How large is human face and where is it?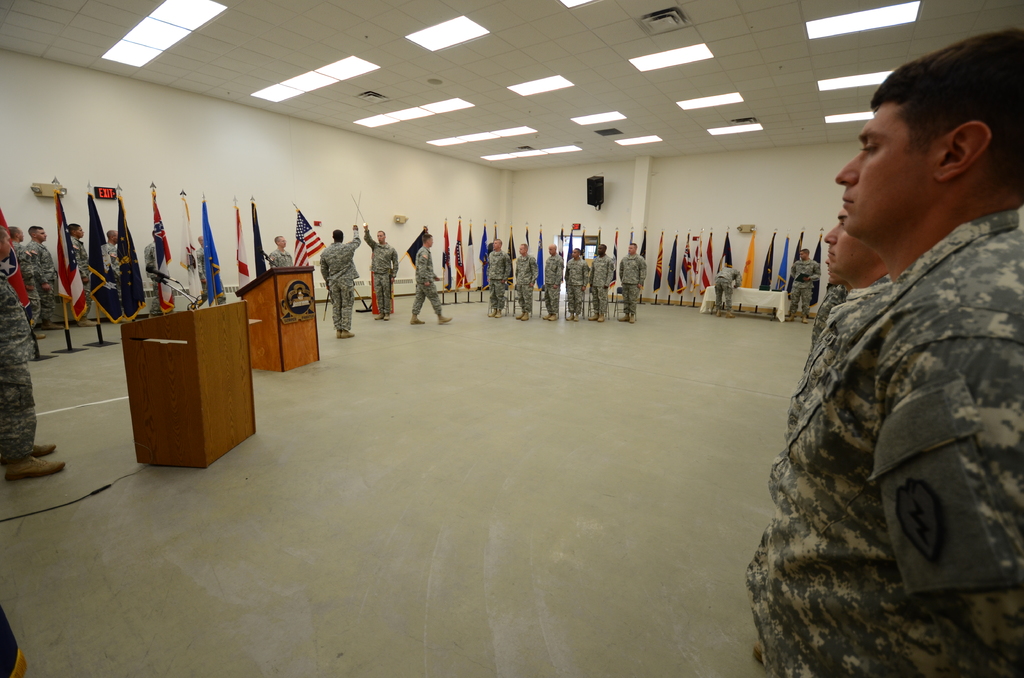
Bounding box: pyautogui.locateOnScreen(799, 252, 807, 259).
